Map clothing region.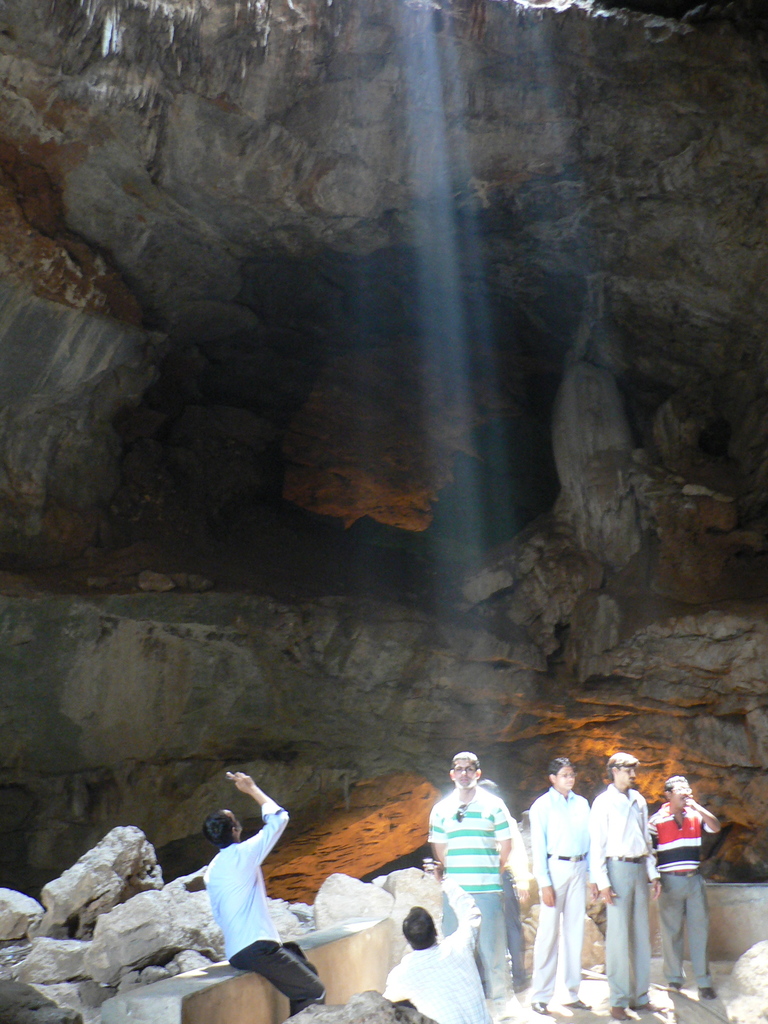
Mapped to <box>199,798,329,1019</box>.
